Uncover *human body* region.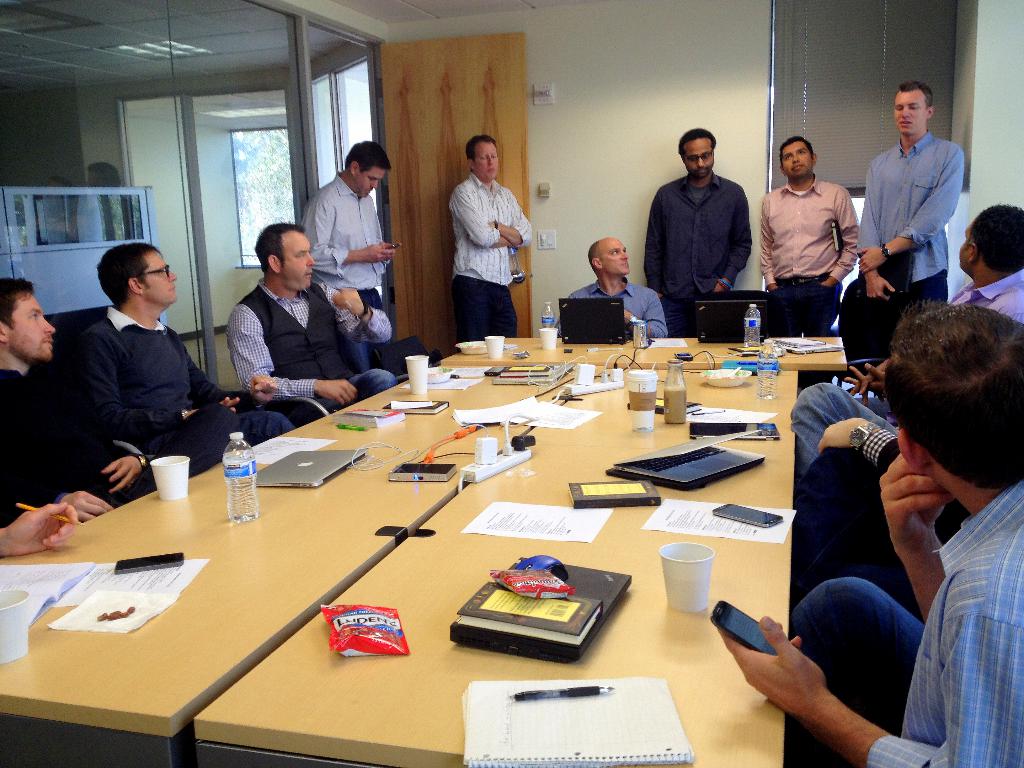
Uncovered: (787, 263, 1023, 465).
